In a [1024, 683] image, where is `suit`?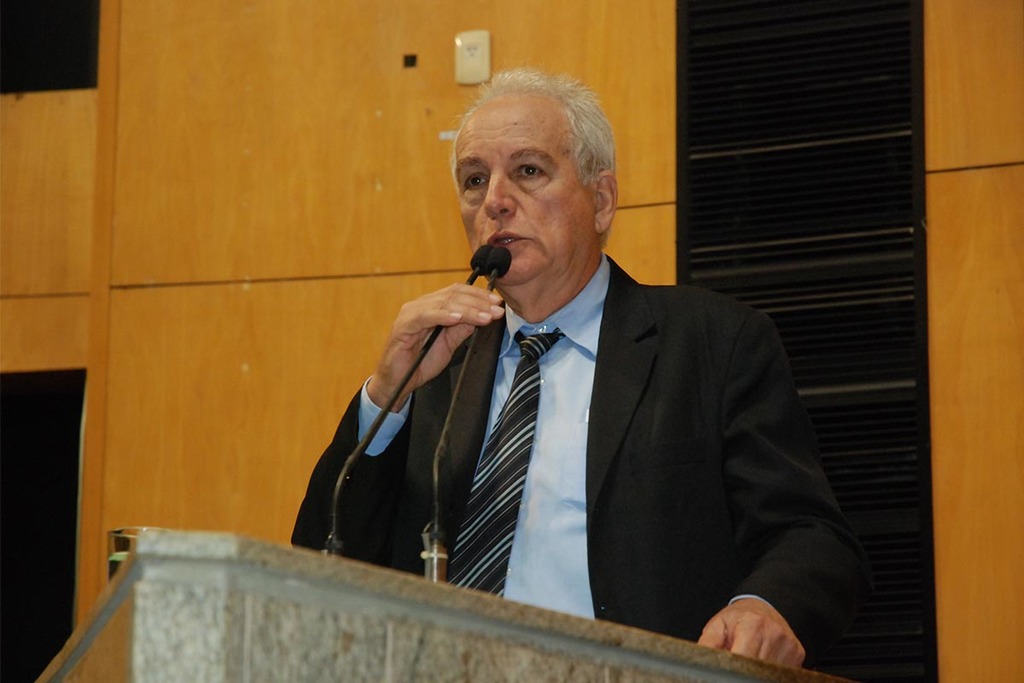
select_region(368, 236, 814, 639).
